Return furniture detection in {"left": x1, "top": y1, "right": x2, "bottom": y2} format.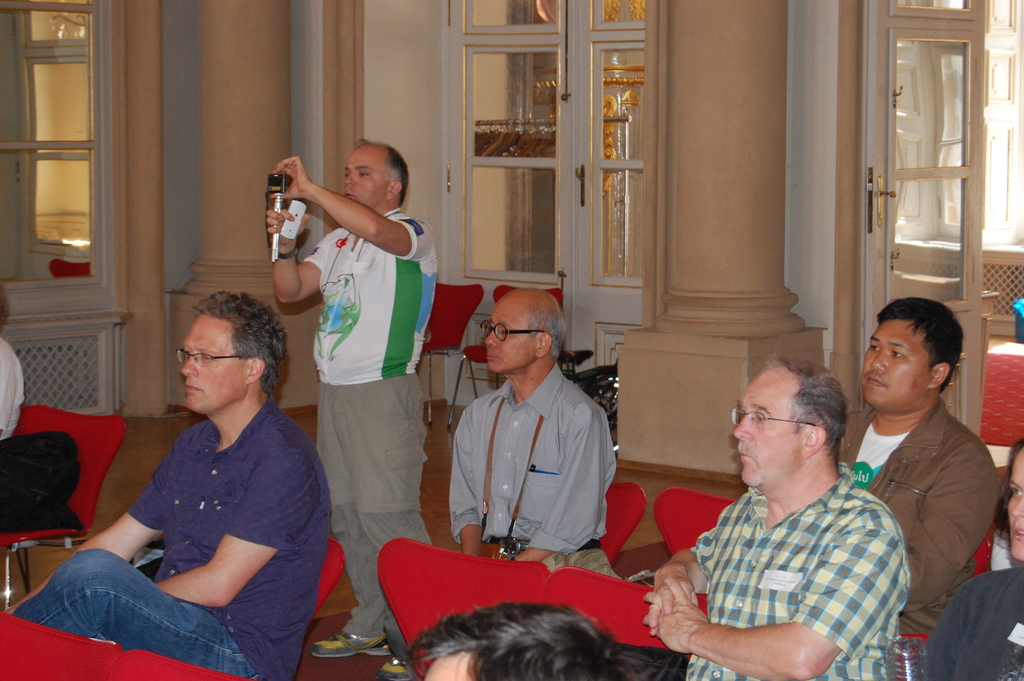
{"left": 376, "top": 538, "right": 552, "bottom": 646}.
